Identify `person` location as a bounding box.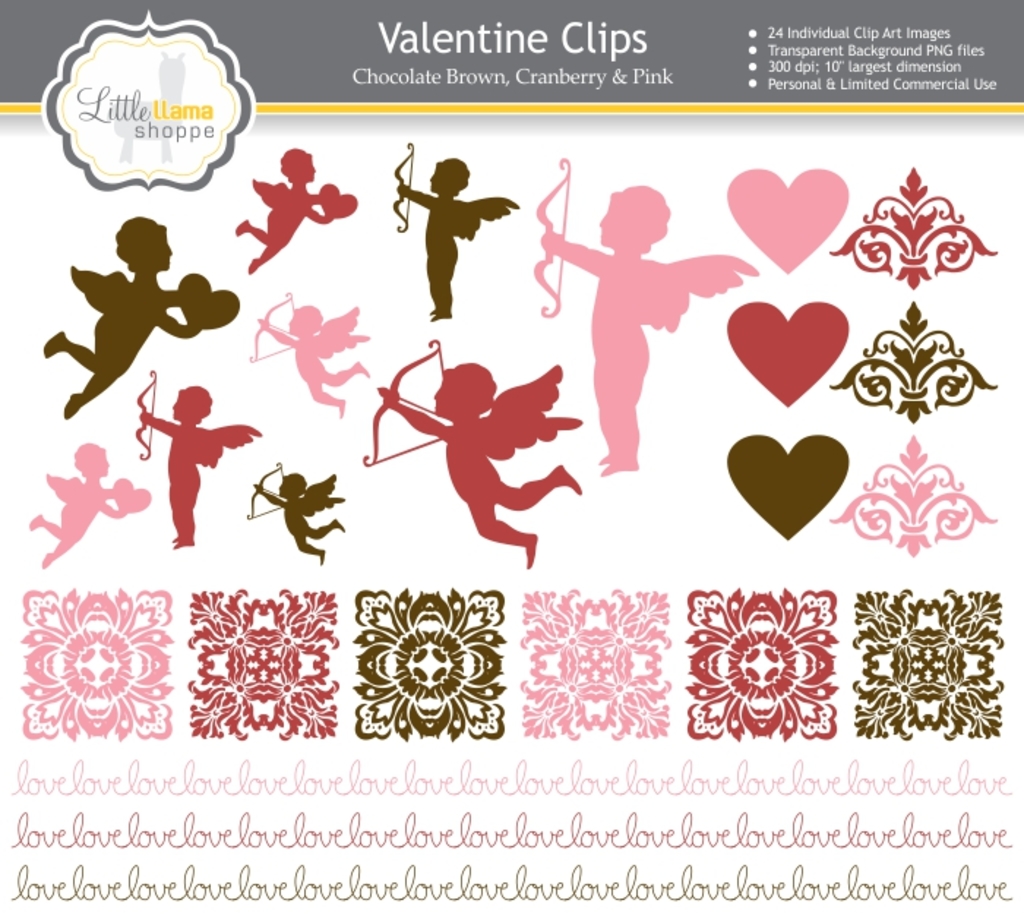
x1=140, y1=386, x2=260, y2=547.
